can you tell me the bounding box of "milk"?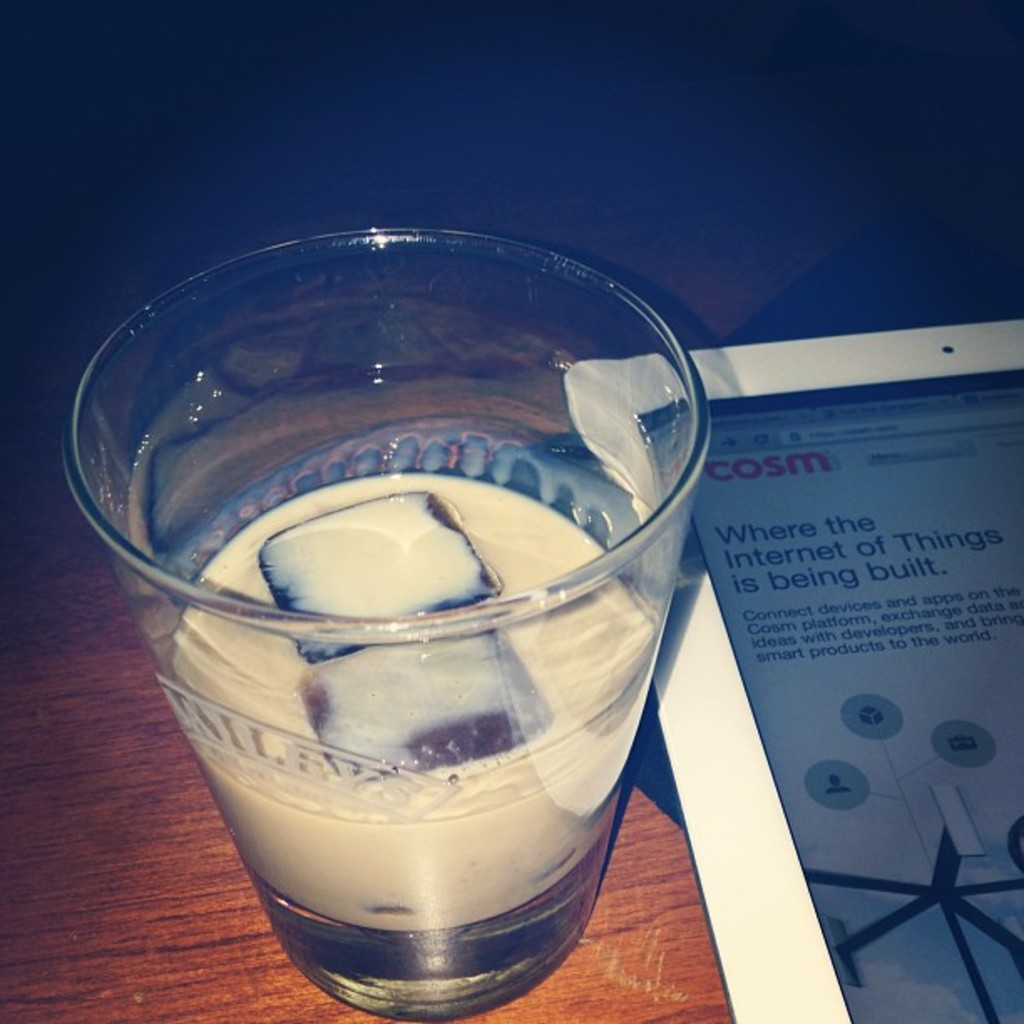
BBox(64, 186, 728, 882).
